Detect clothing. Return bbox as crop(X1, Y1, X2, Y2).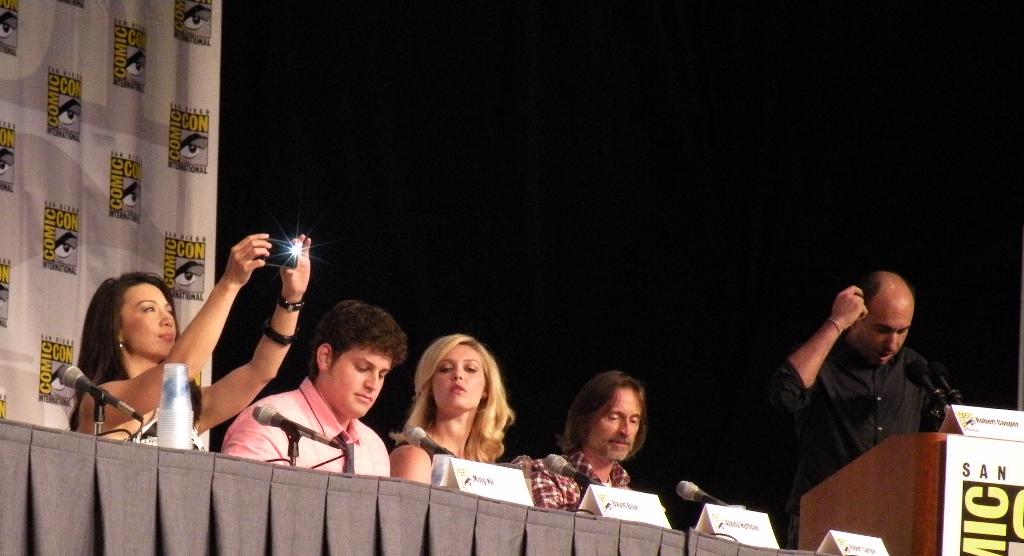
crop(766, 346, 943, 547).
